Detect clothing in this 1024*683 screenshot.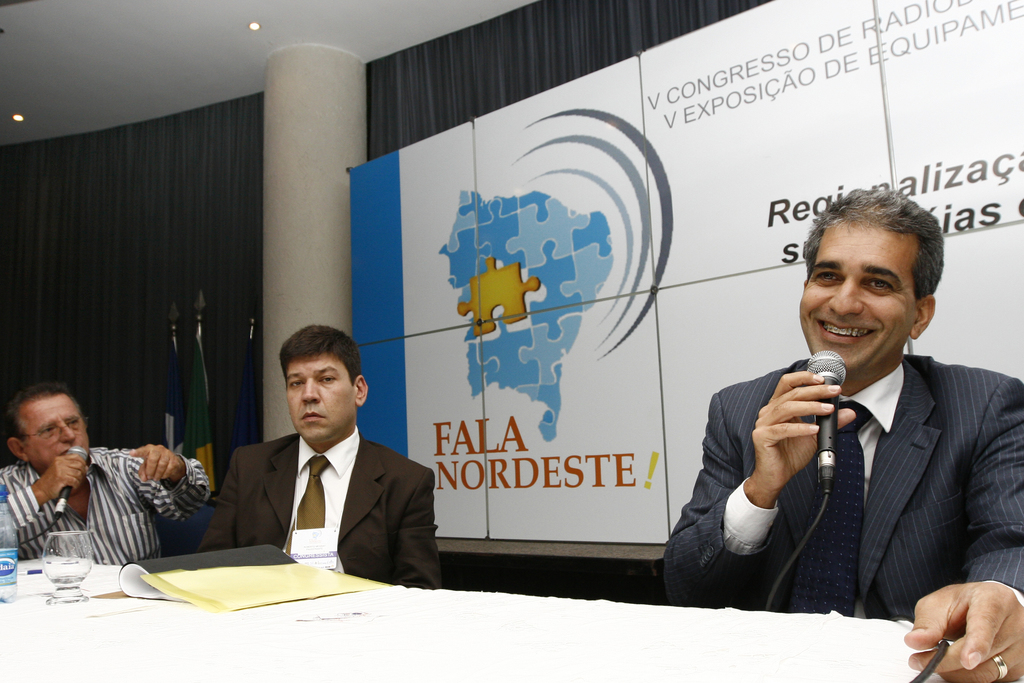
Detection: rect(671, 327, 978, 627).
